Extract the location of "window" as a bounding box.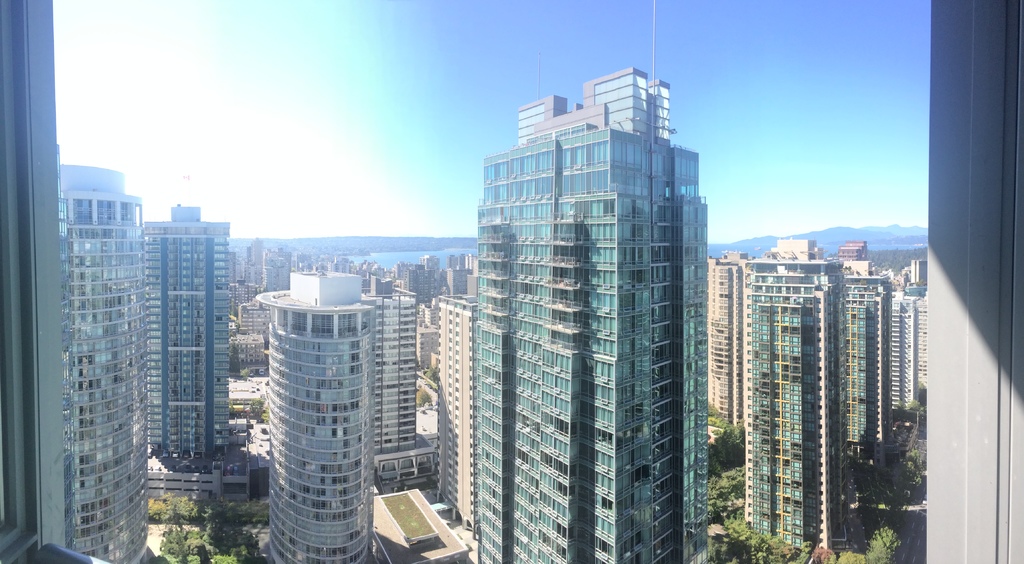
bbox=[748, 457, 753, 463].
